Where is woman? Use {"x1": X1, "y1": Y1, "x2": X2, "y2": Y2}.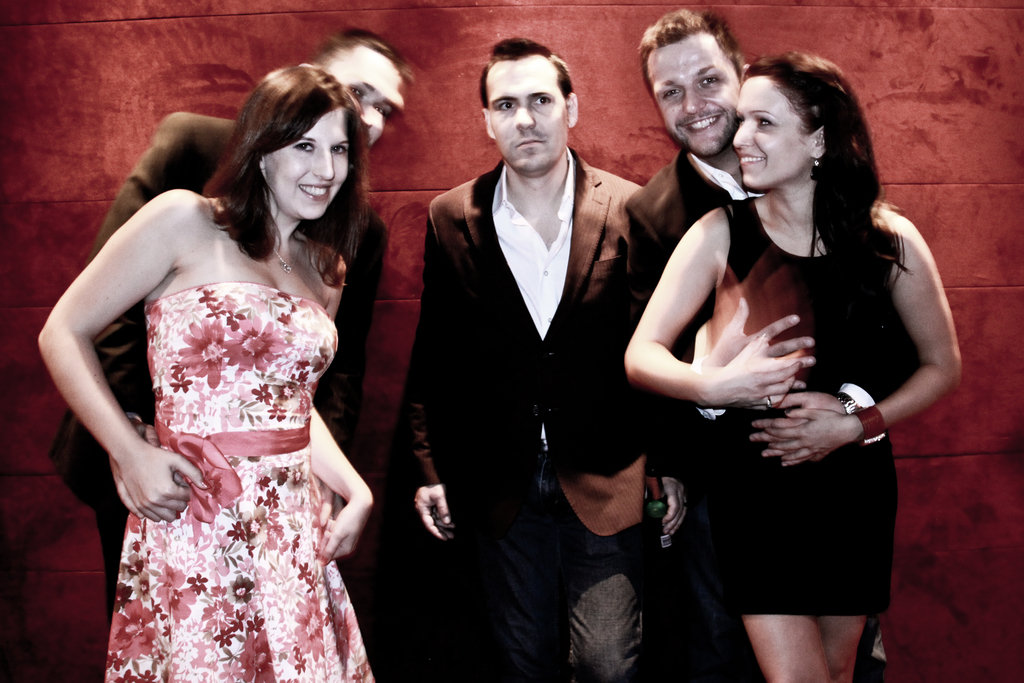
{"x1": 29, "y1": 62, "x2": 380, "y2": 682}.
